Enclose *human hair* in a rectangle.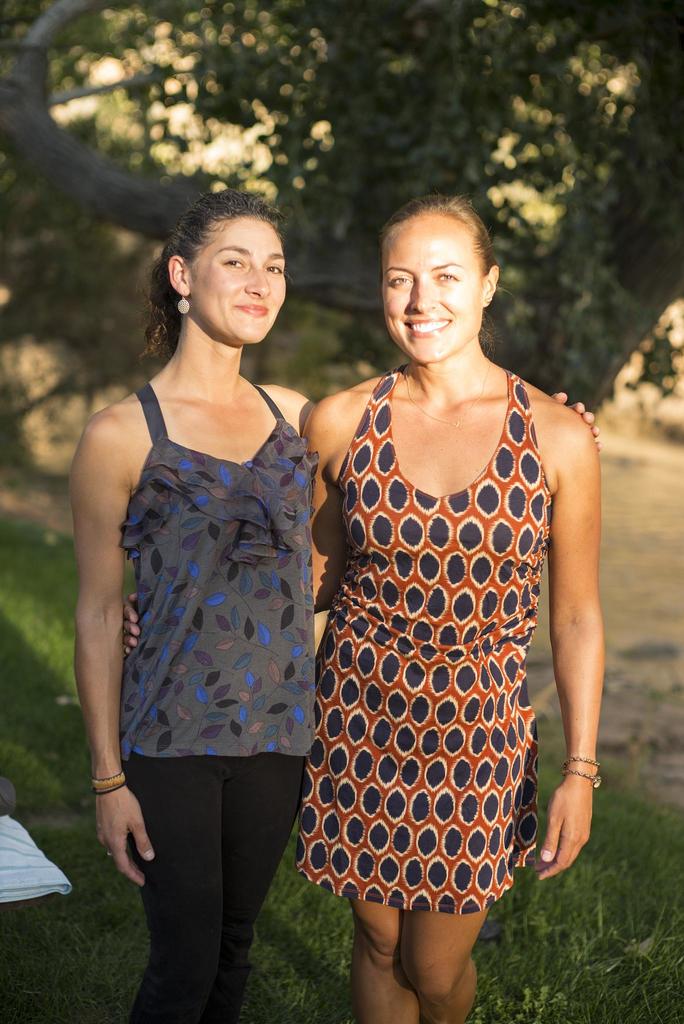
[375,187,521,360].
